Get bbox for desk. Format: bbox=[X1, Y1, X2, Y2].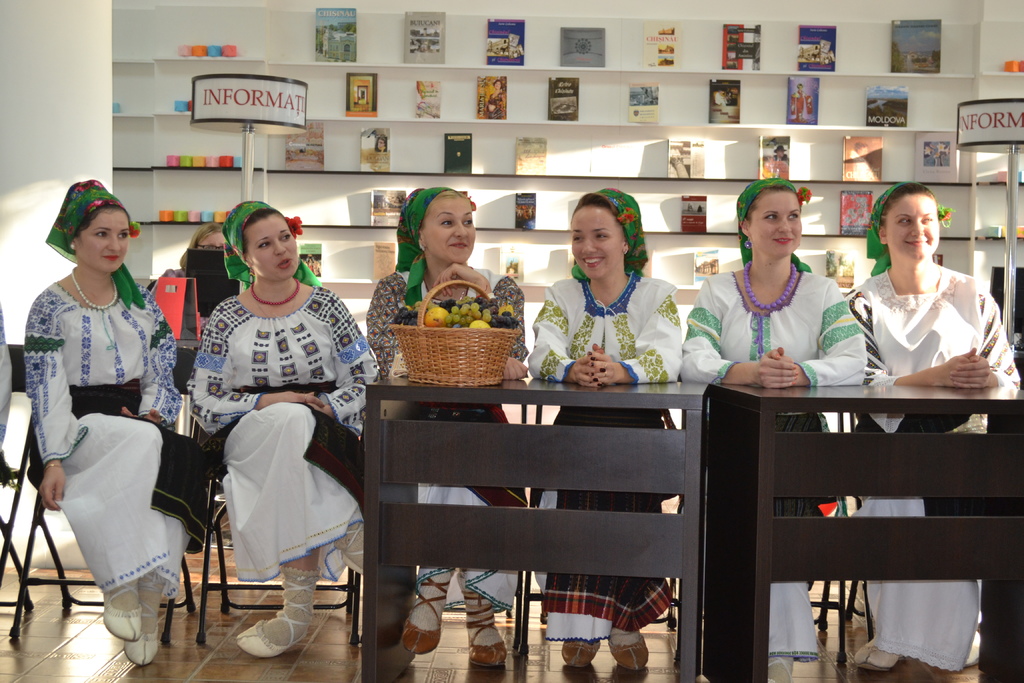
bbox=[675, 366, 1018, 664].
